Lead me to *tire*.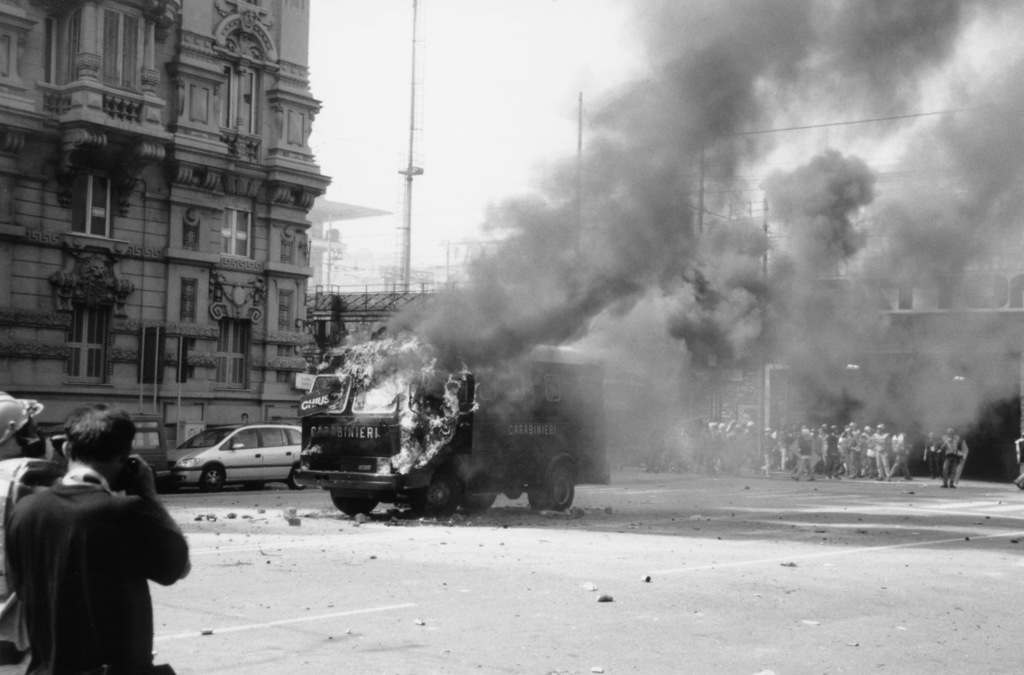
Lead to pyautogui.locateOnScreen(532, 461, 571, 514).
